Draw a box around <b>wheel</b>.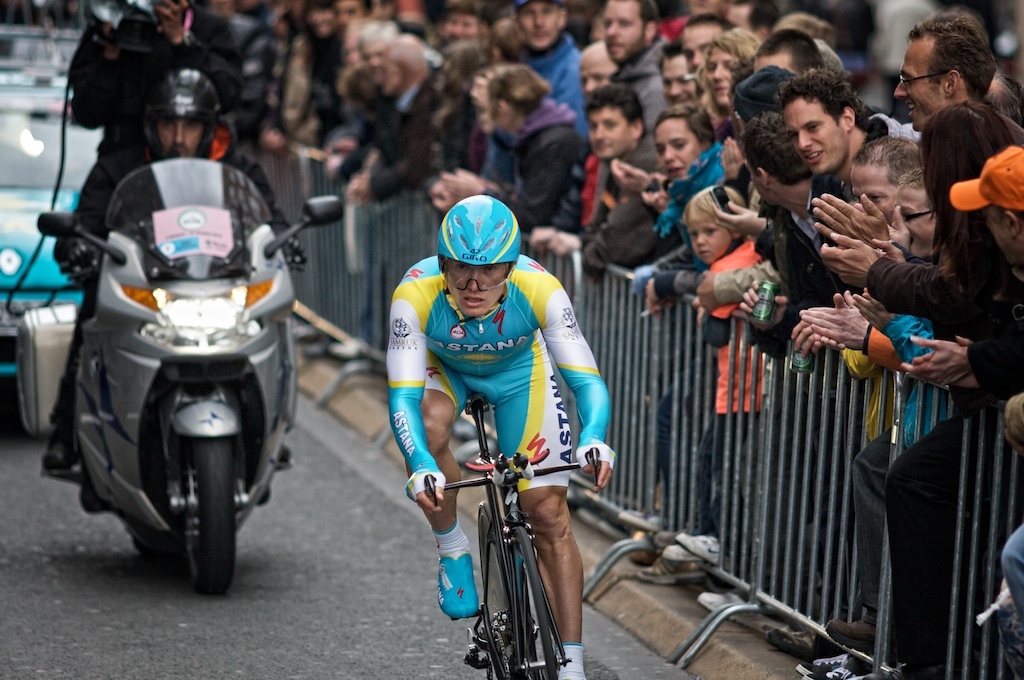
box(502, 525, 564, 679).
